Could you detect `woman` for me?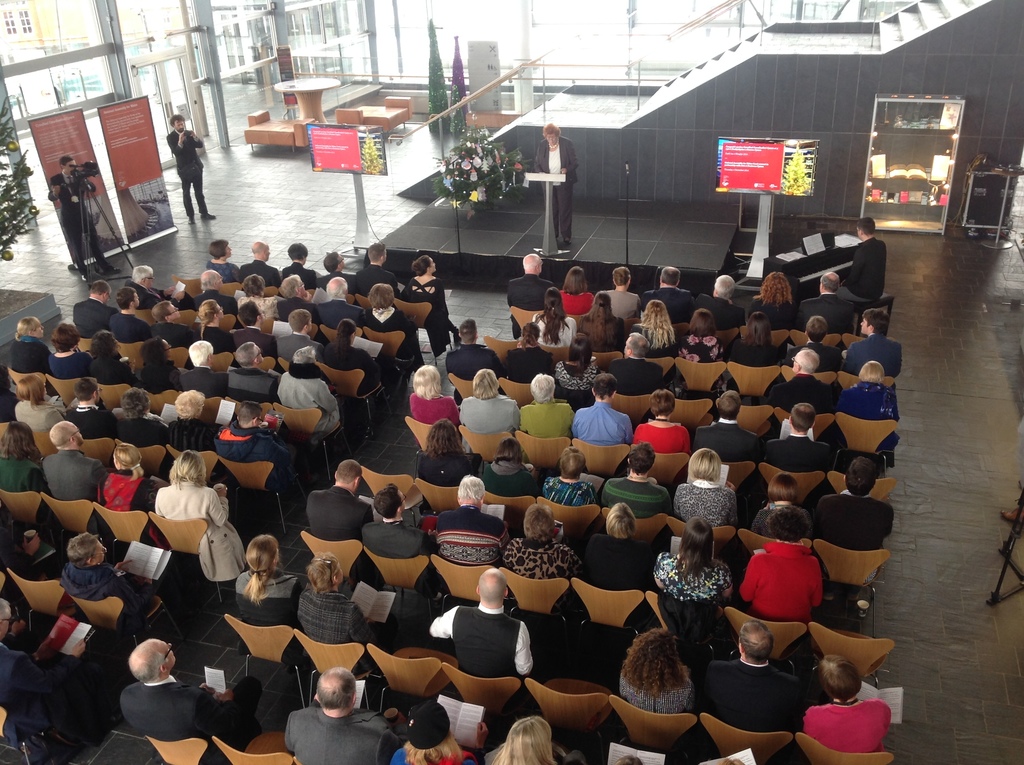
Detection result: [0,417,57,502].
